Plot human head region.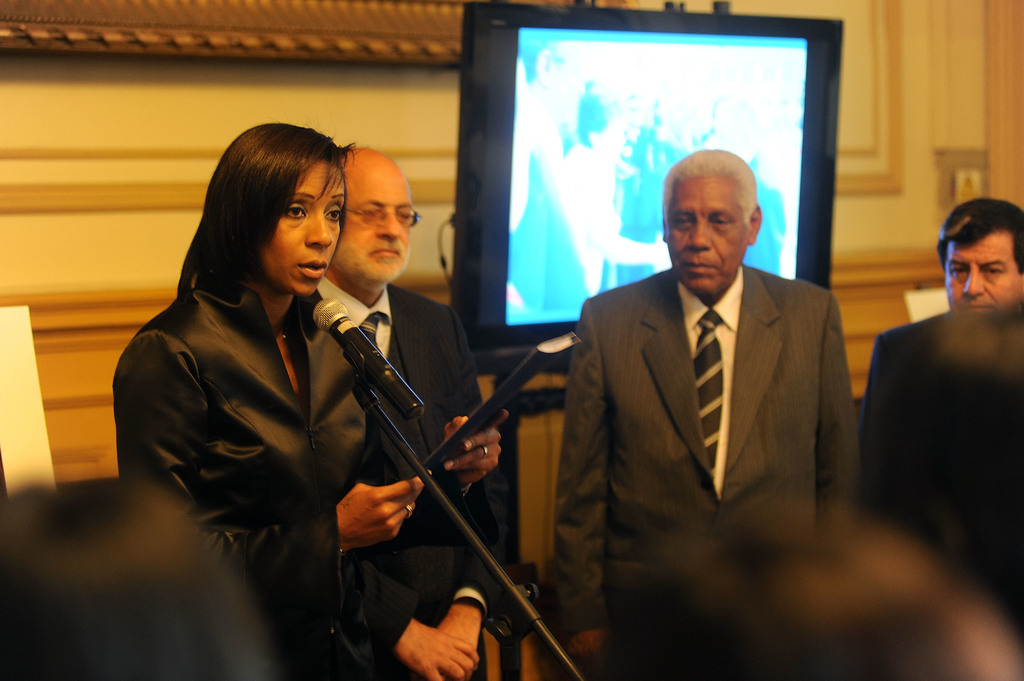
Plotted at 1 479 249 680.
